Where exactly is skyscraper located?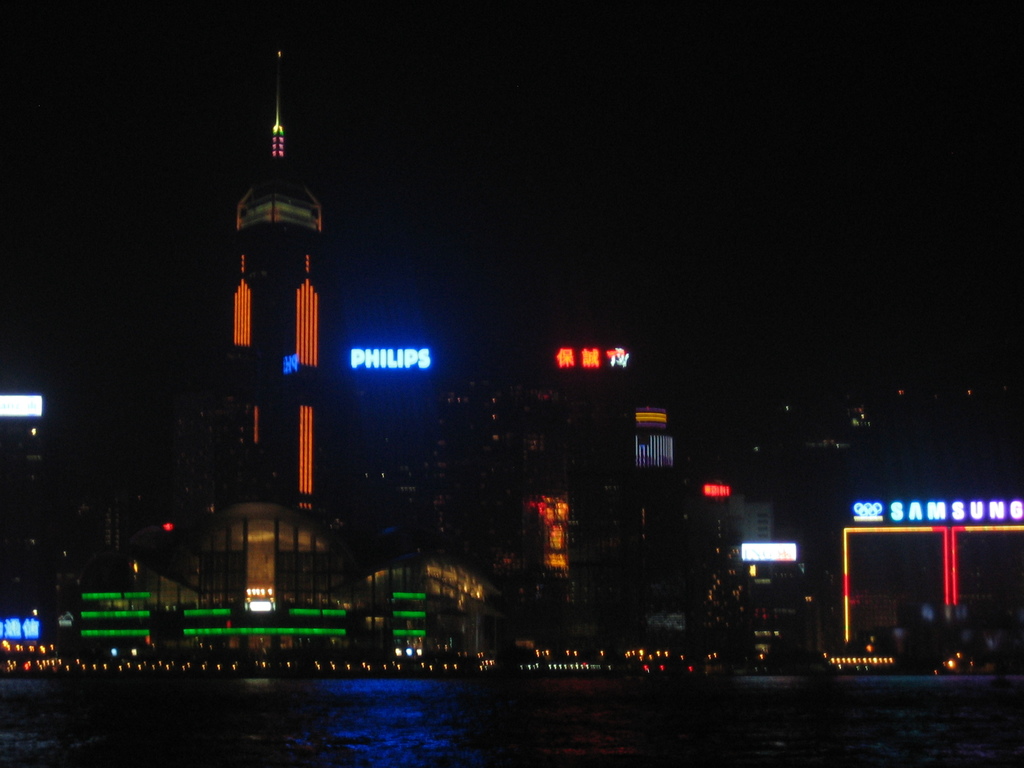
Its bounding box is 202:44:348:611.
